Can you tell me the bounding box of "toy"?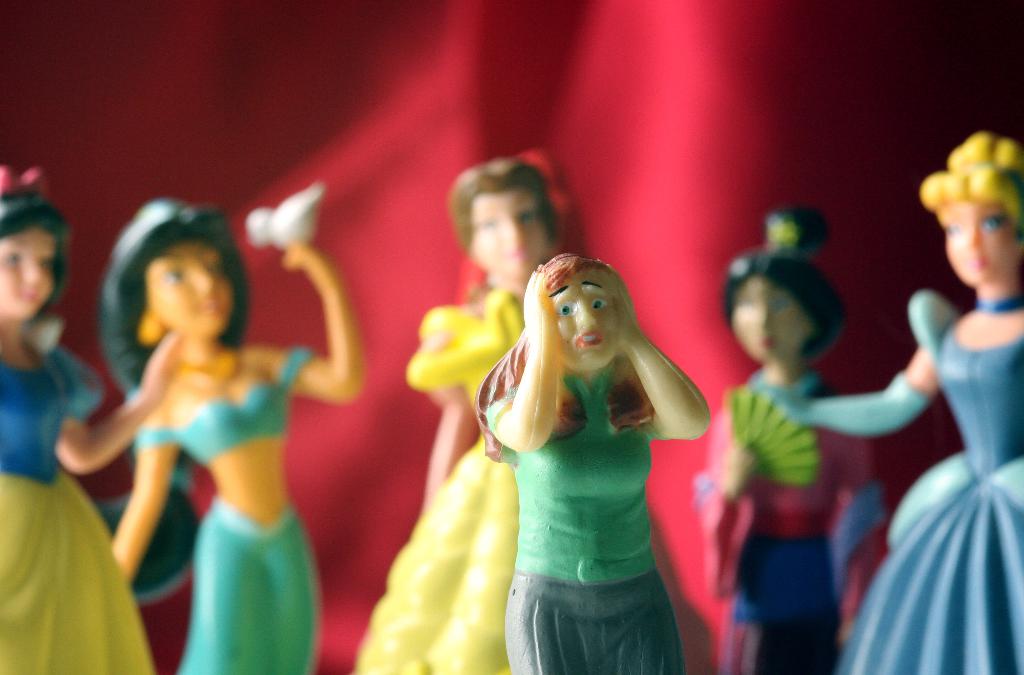
97, 177, 360, 674.
